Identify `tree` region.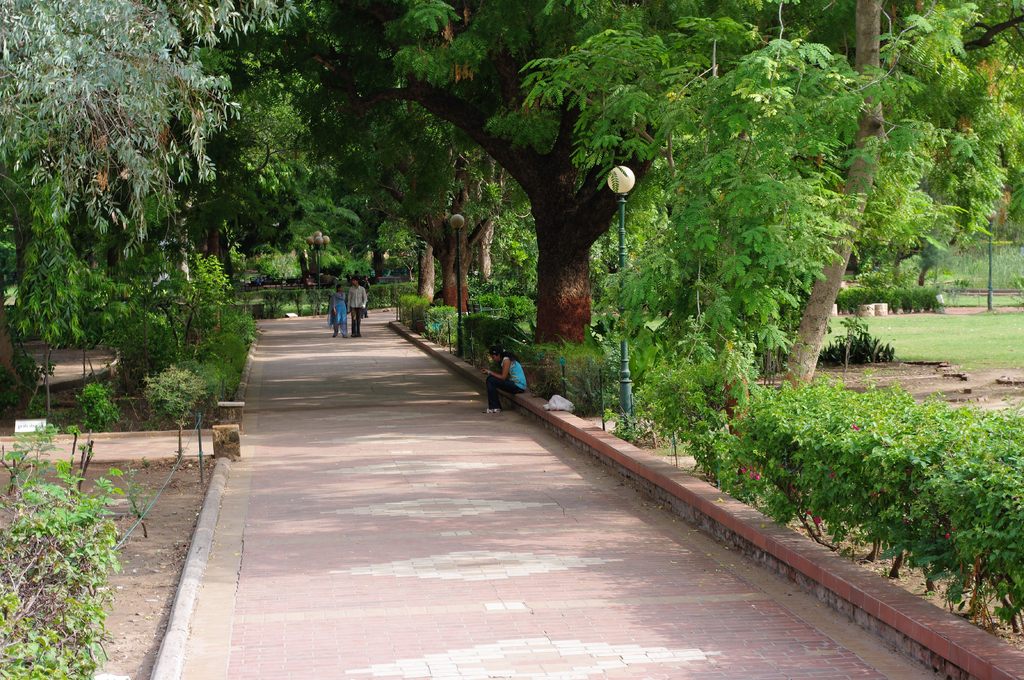
Region: locate(216, 84, 383, 310).
